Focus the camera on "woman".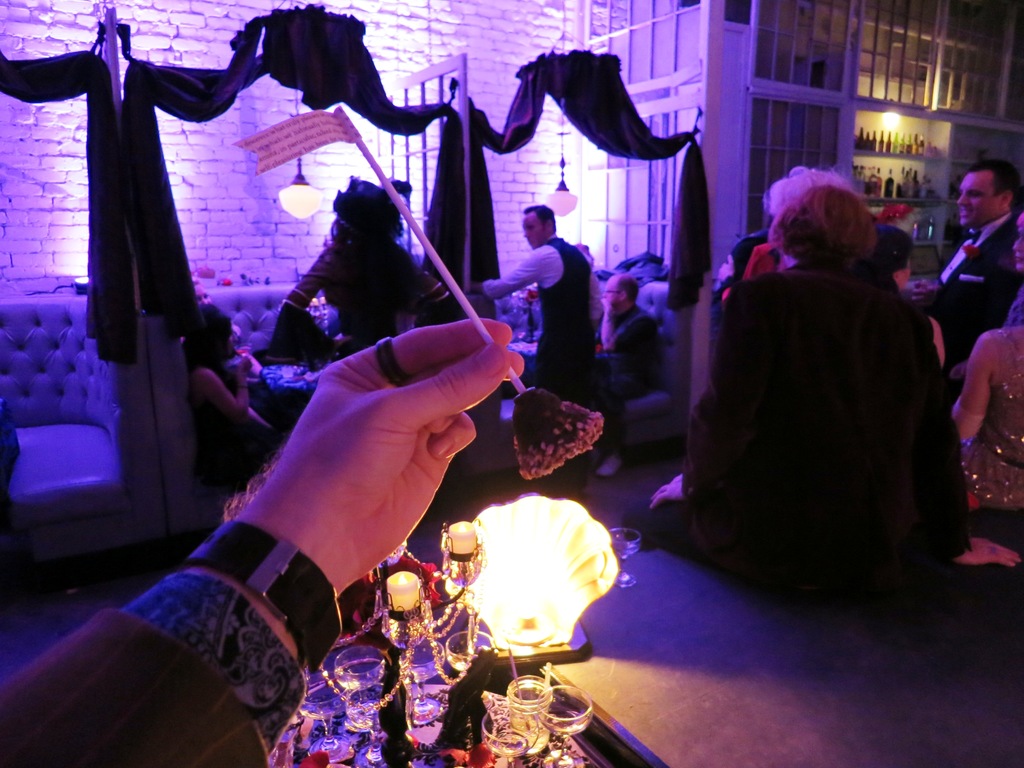
Focus region: (left=653, top=166, right=977, bottom=637).
